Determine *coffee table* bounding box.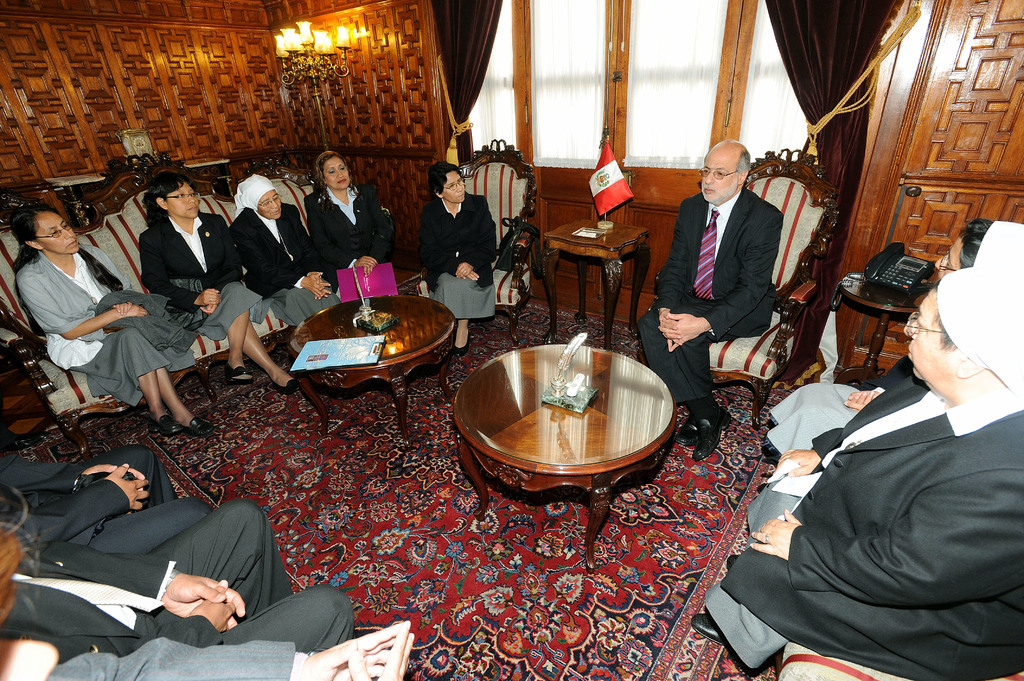
Determined: locate(834, 266, 935, 363).
